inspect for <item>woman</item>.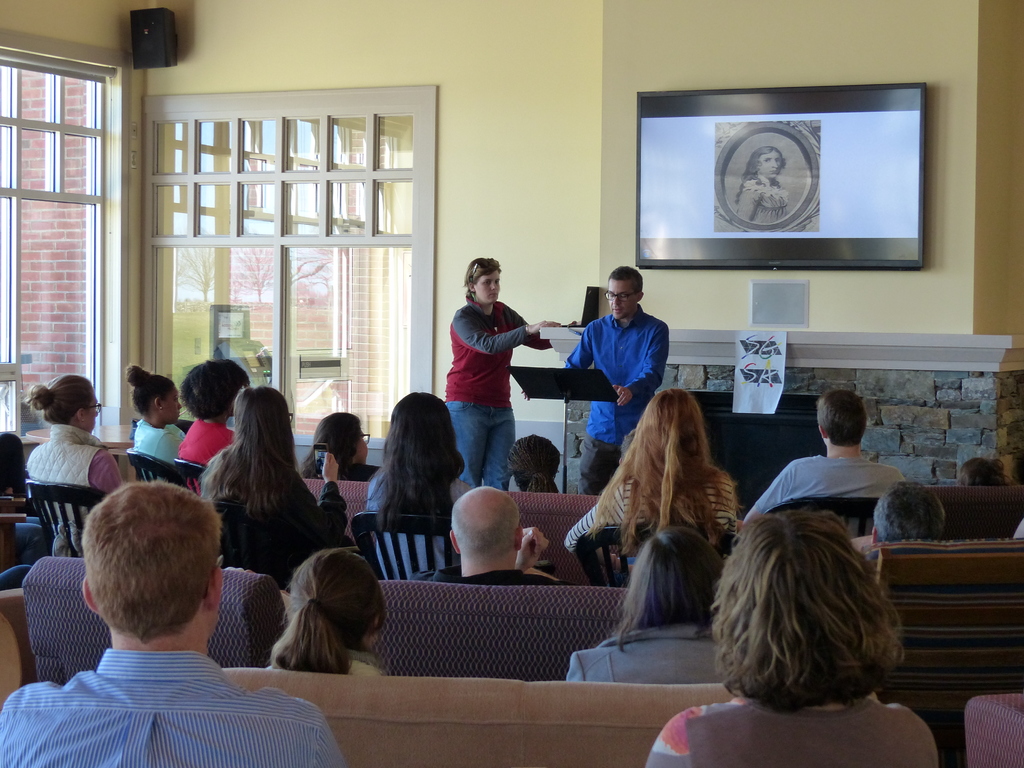
Inspection: (566,527,728,685).
